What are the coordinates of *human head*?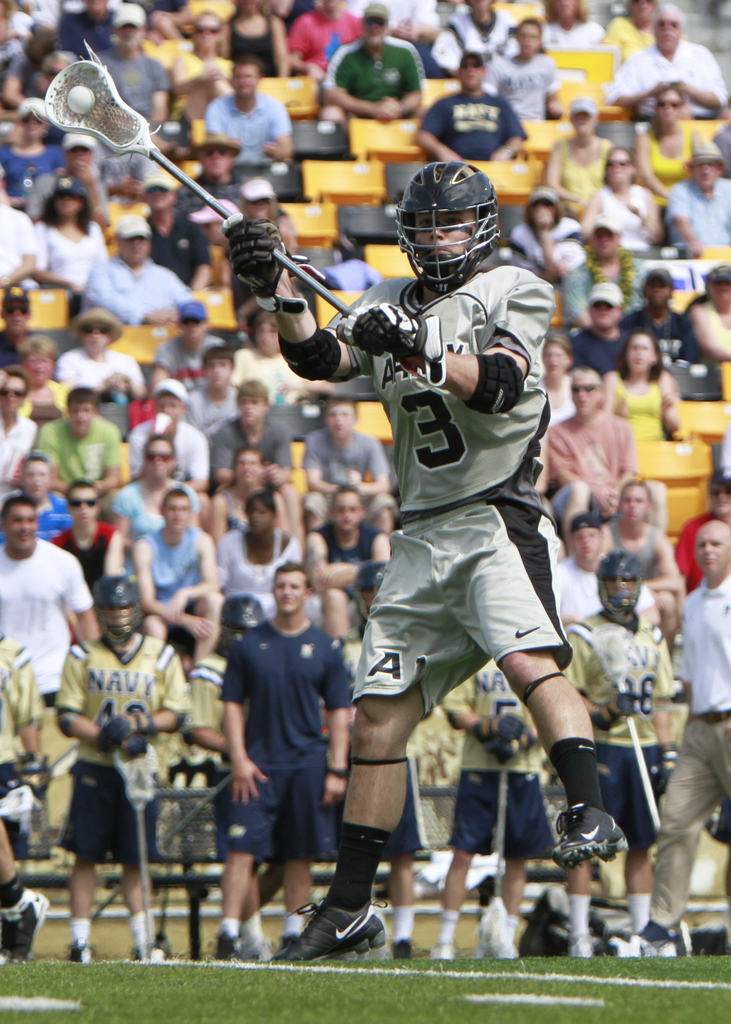
616, 477, 654, 524.
